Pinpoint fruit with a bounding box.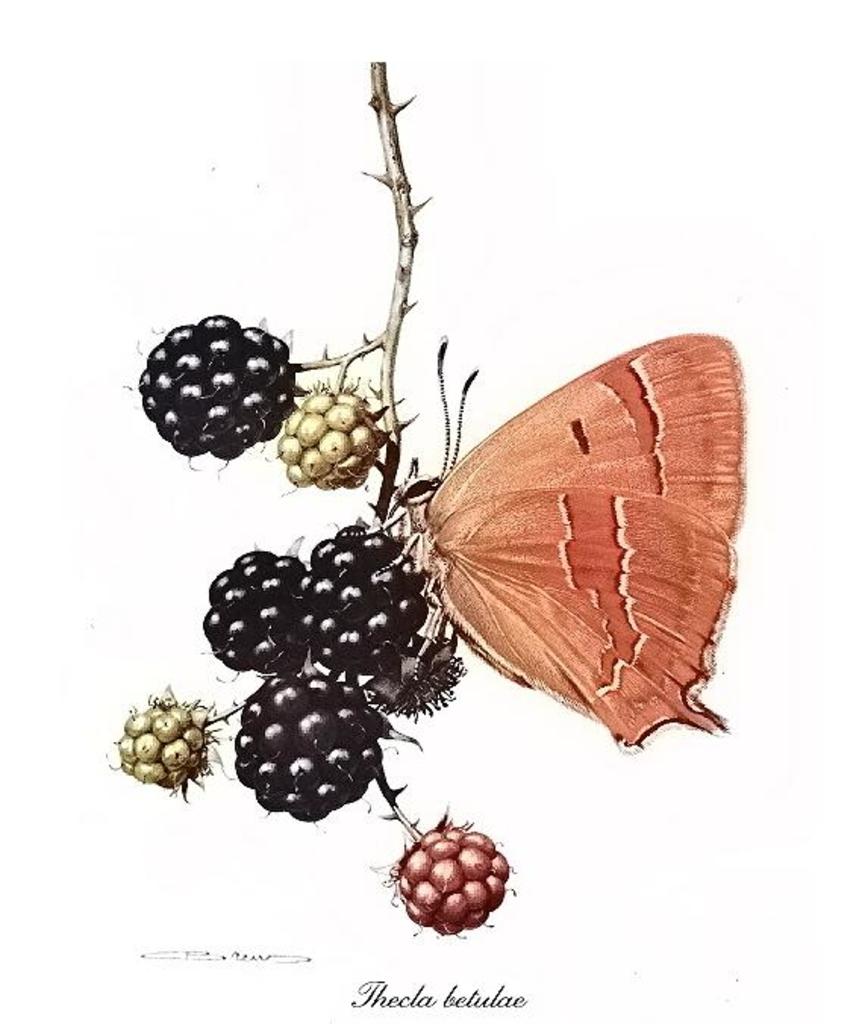
{"left": 279, "top": 379, "right": 389, "bottom": 489}.
